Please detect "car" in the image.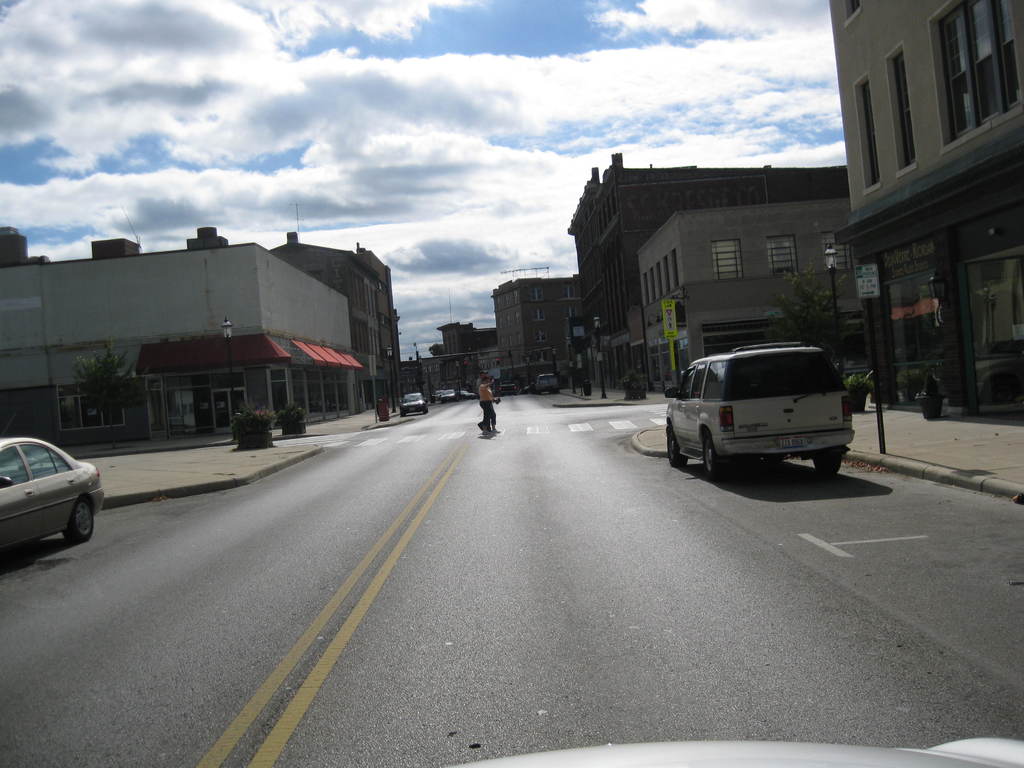
0,434,115,553.
